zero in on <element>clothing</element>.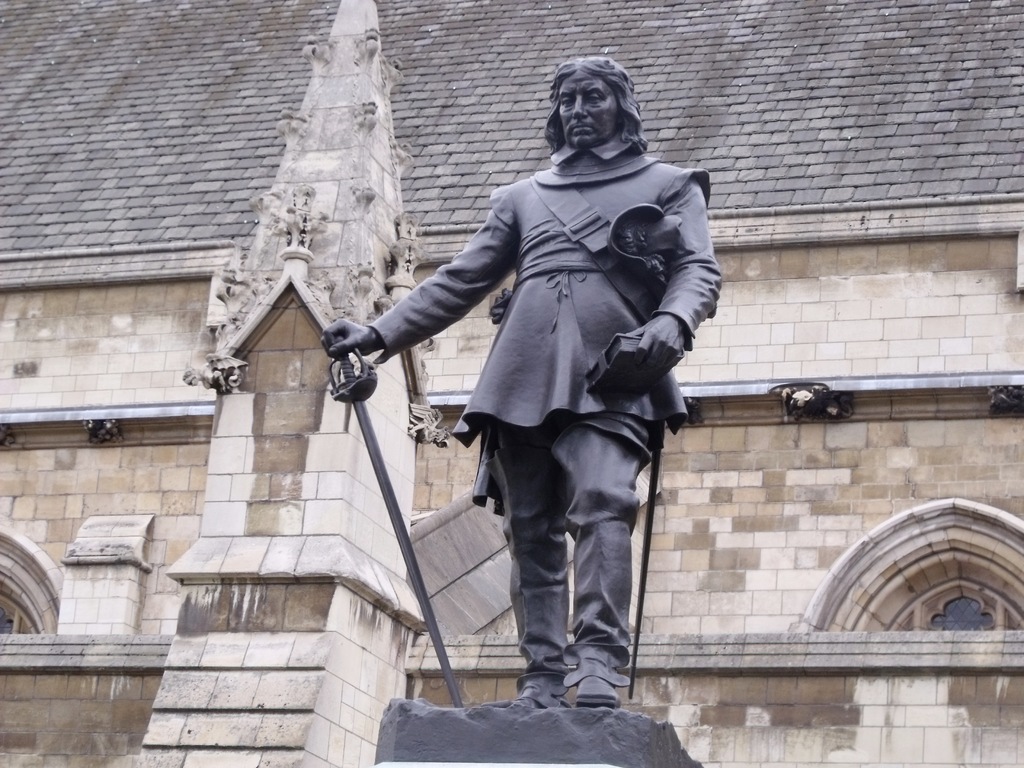
Zeroed in: BBox(381, 86, 717, 652).
